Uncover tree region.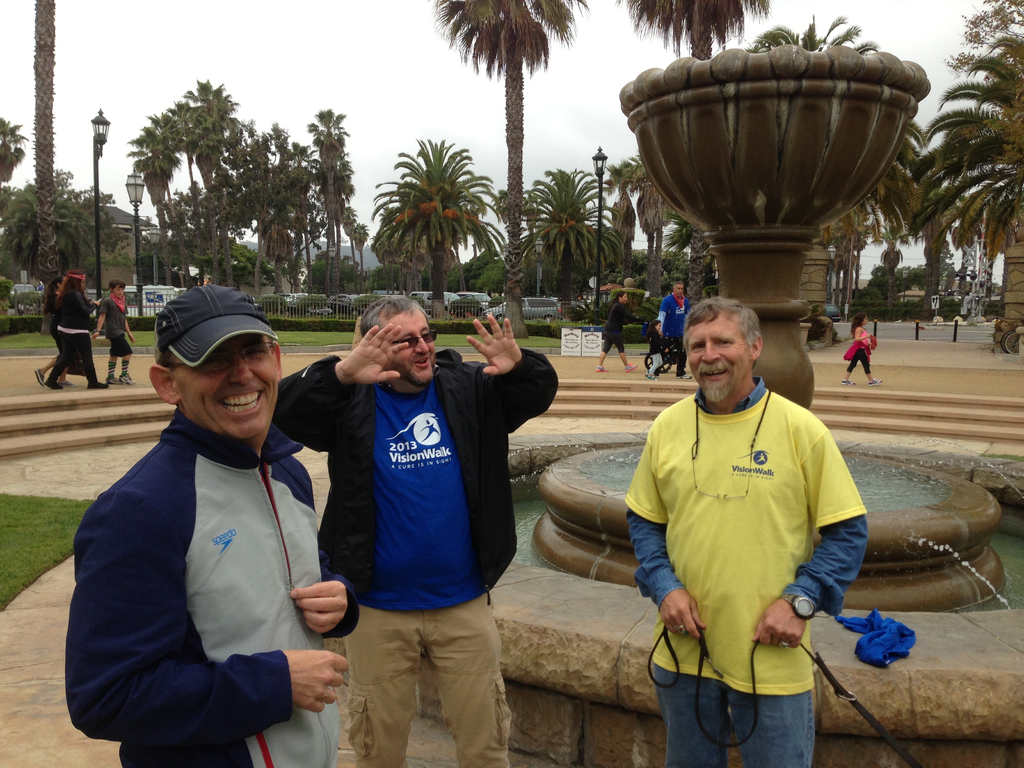
Uncovered: box=[913, 60, 1018, 338].
